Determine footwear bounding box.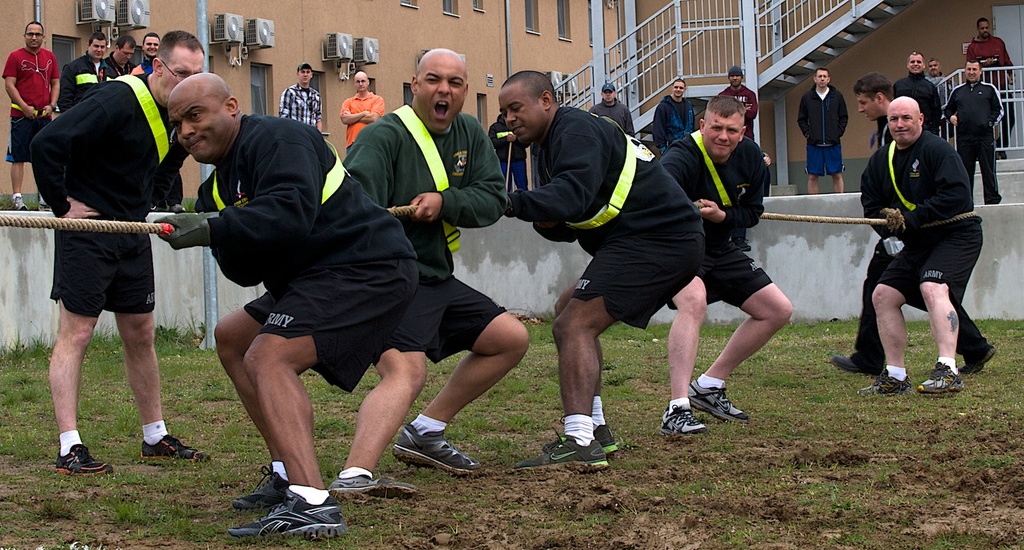
Determined: bbox=[922, 367, 959, 396].
